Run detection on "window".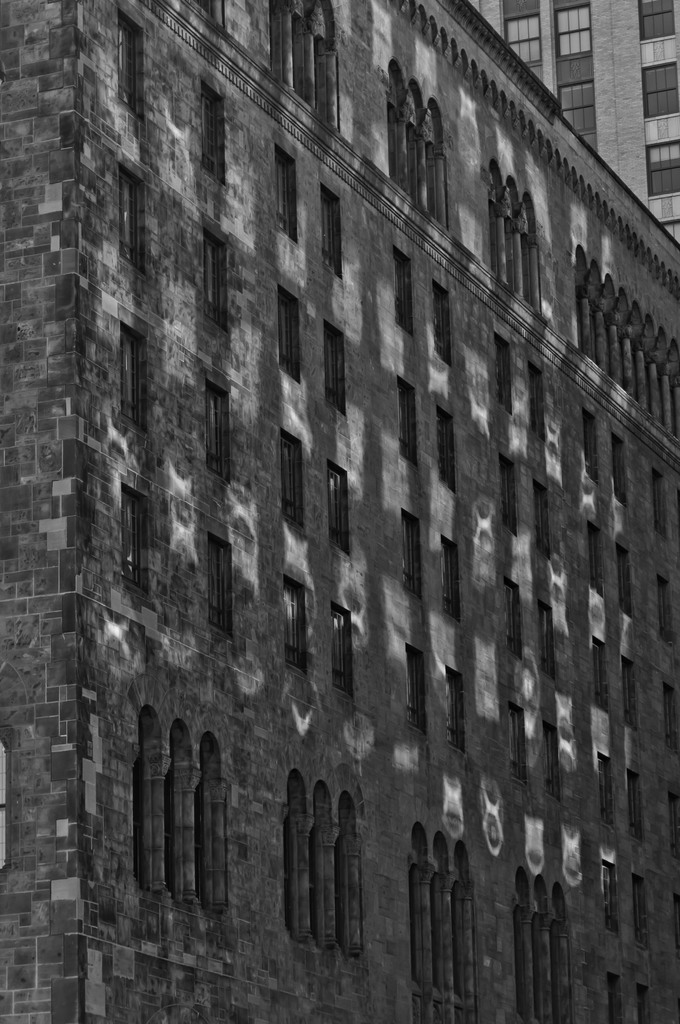
Result: region(405, 509, 420, 598).
